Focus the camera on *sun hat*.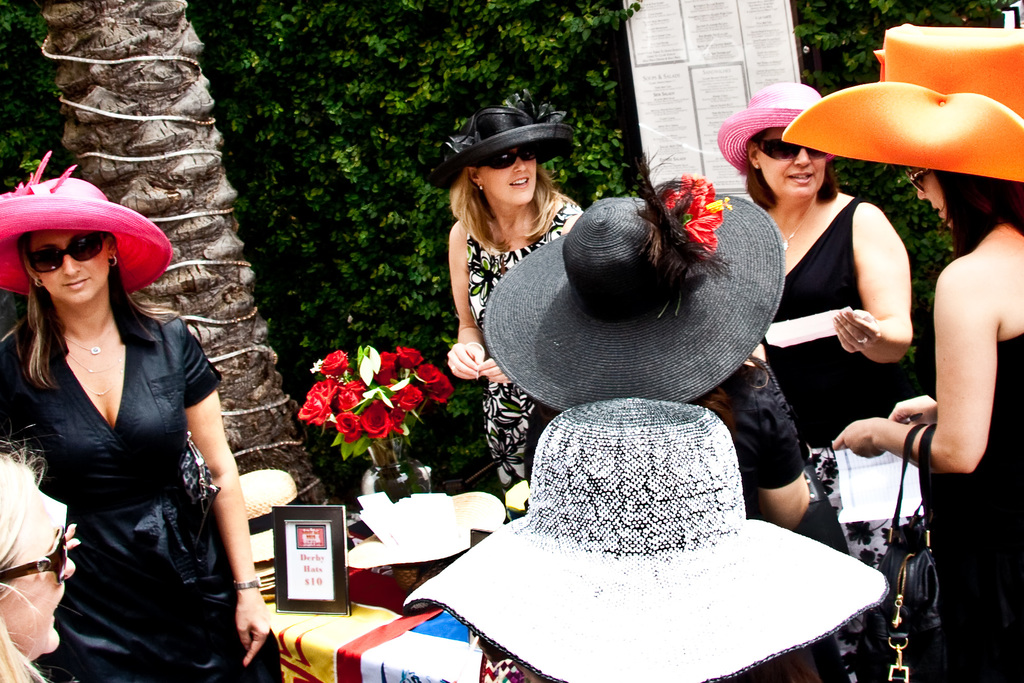
Focus region: x1=775 y1=21 x2=1023 y2=178.
